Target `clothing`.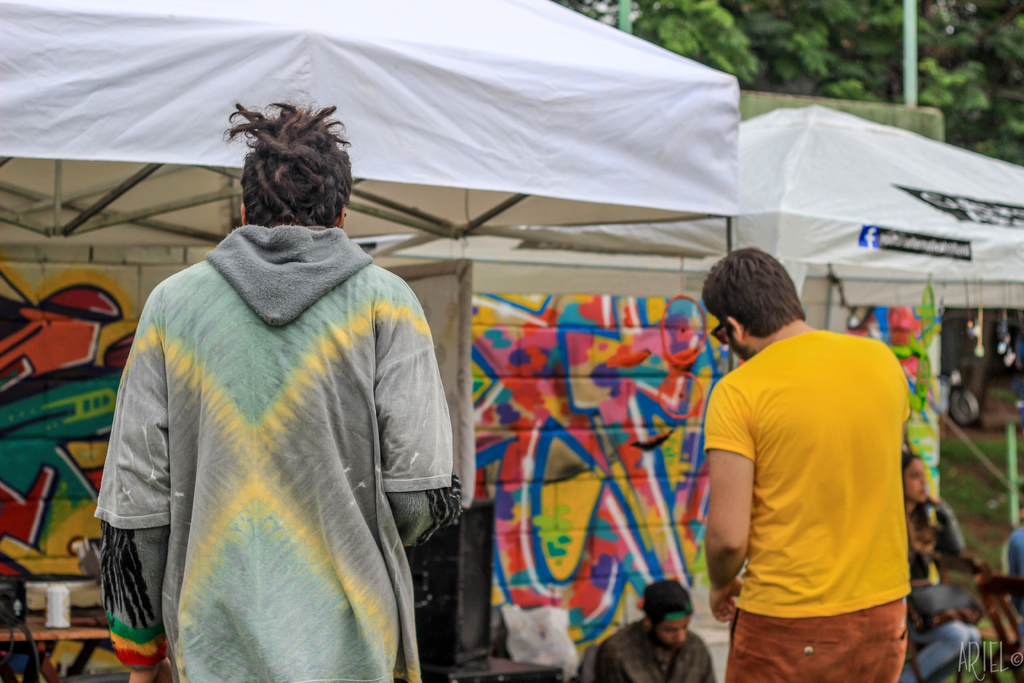
Target region: bbox=[89, 226, 467, 682].
